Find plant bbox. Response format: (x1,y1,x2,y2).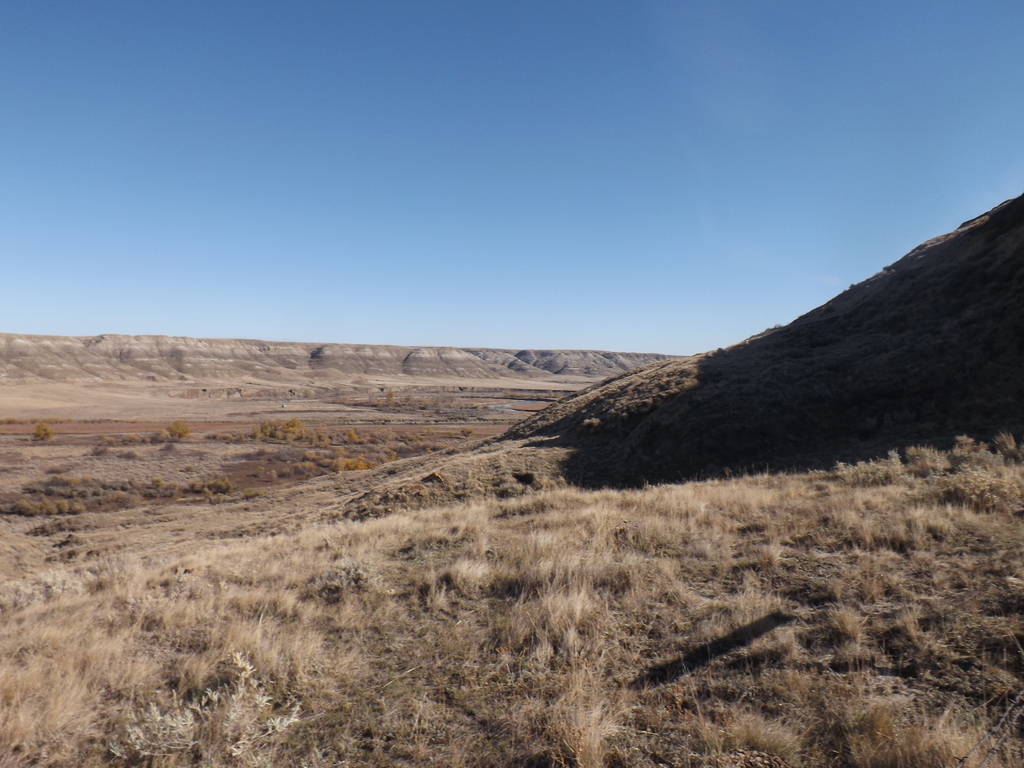
(532,667,625,767).
